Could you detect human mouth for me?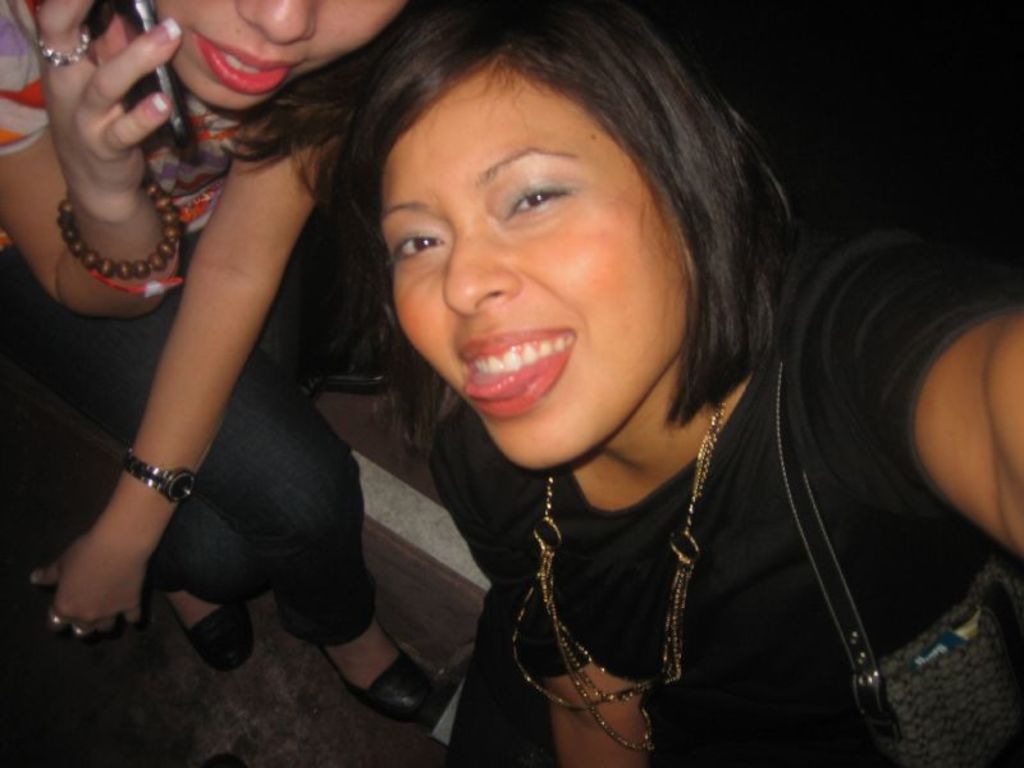
Detection result: select_region(449, 325, 586, 421).
